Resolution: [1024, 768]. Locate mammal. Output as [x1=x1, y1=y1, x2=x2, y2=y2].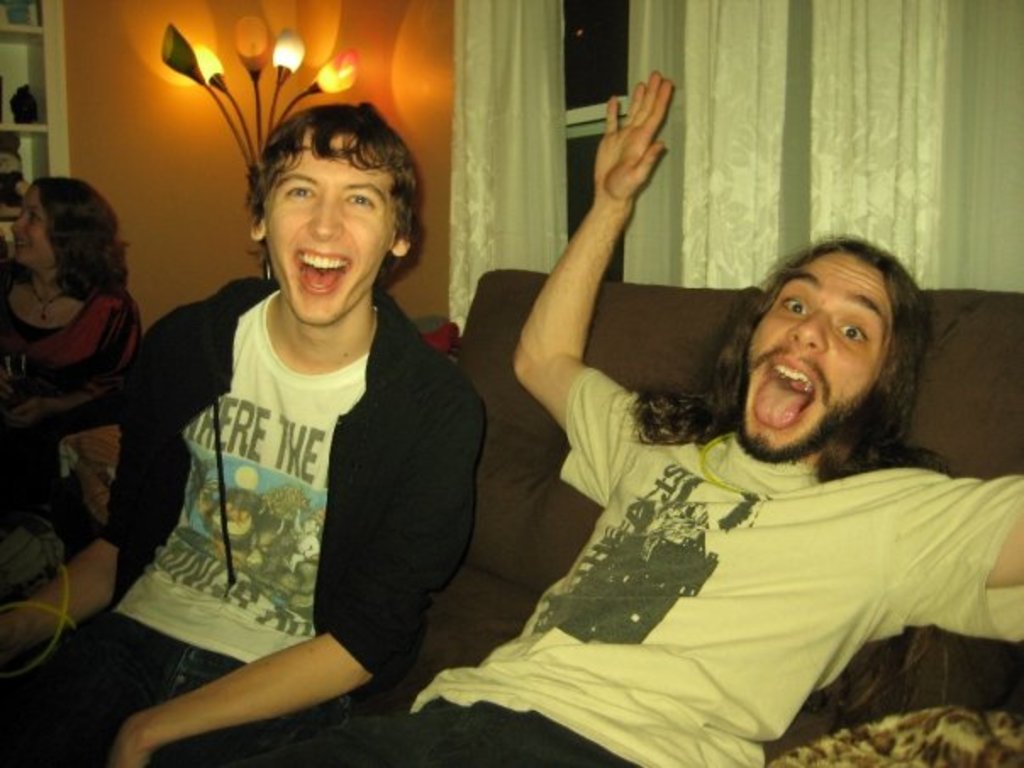
[x1=0, y1=170, x2=146, y2=592].
